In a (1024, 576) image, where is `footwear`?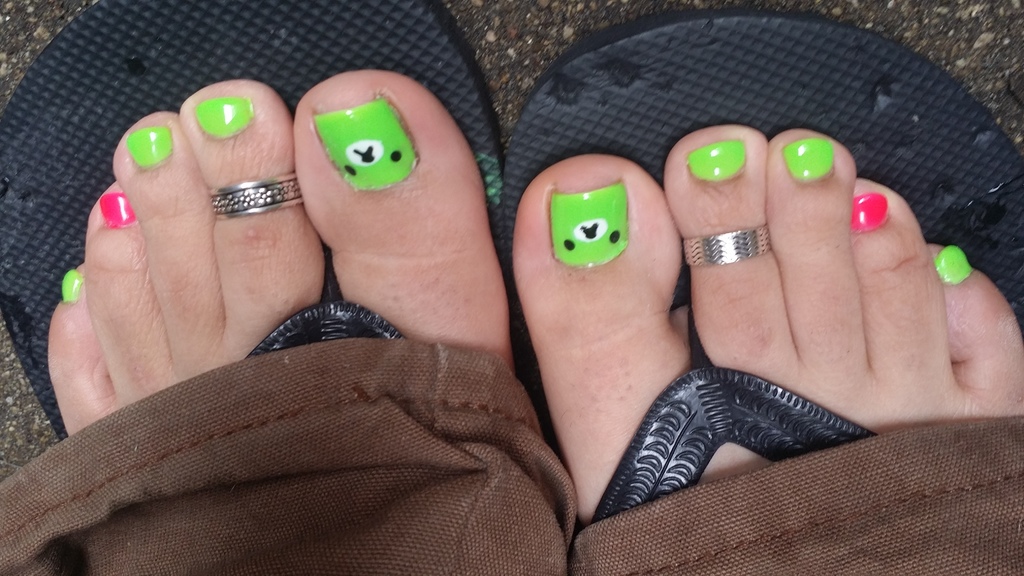
(501,6,1020,531).
